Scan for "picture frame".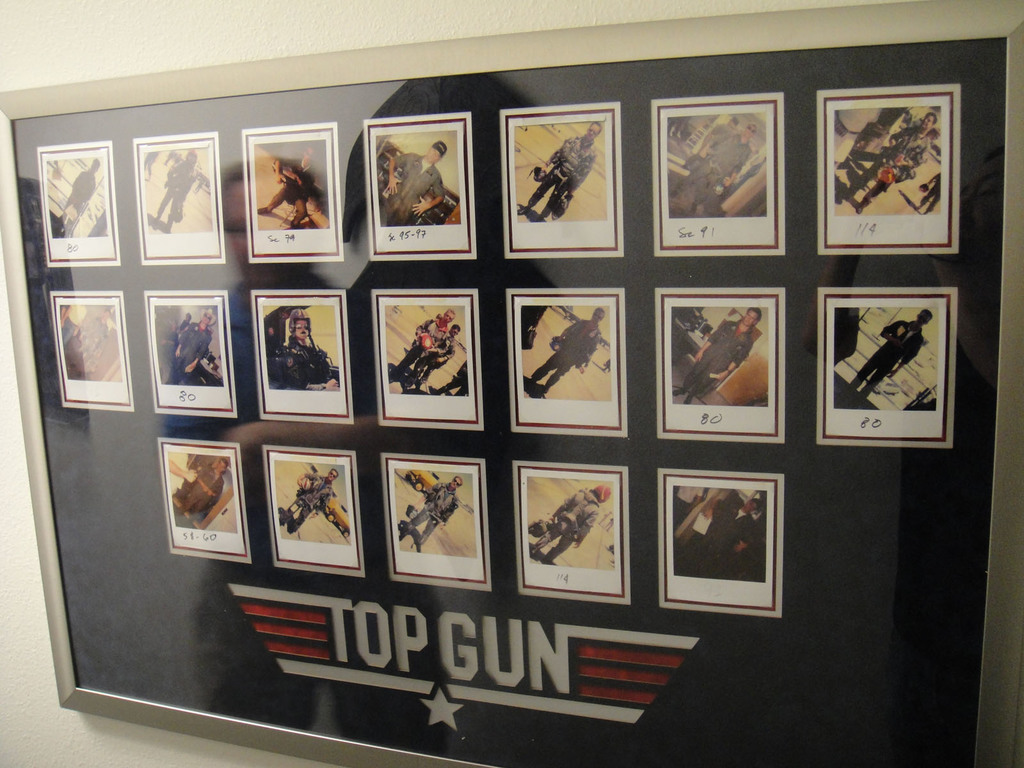
Scan result: bbox(42, 31, 985, 749).
